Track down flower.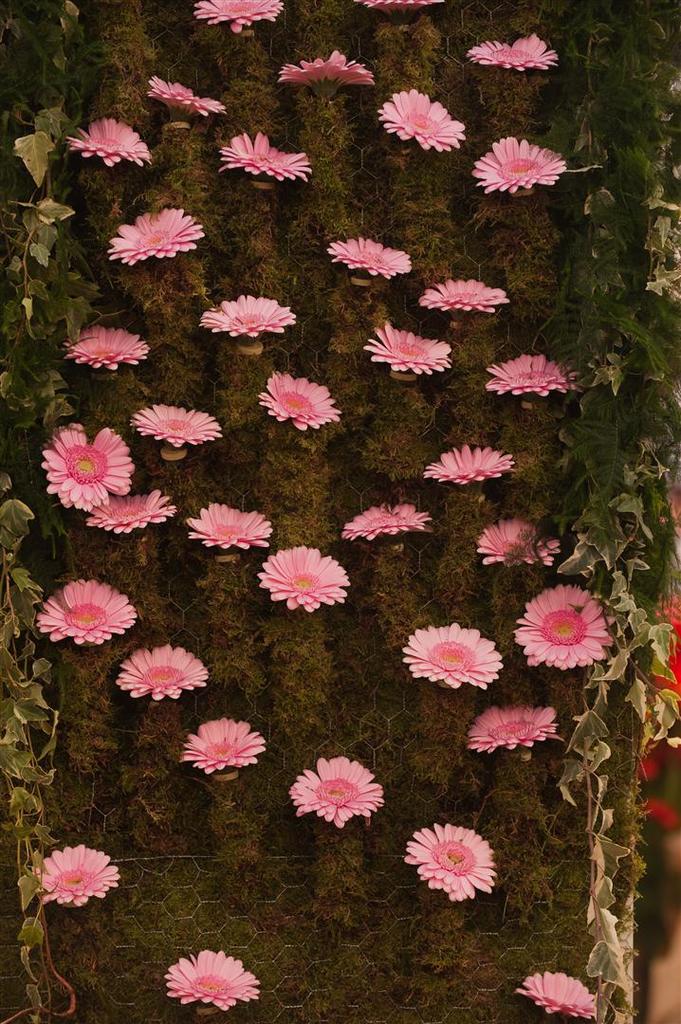
Tracked to box=[482, 350, 577, 402].
